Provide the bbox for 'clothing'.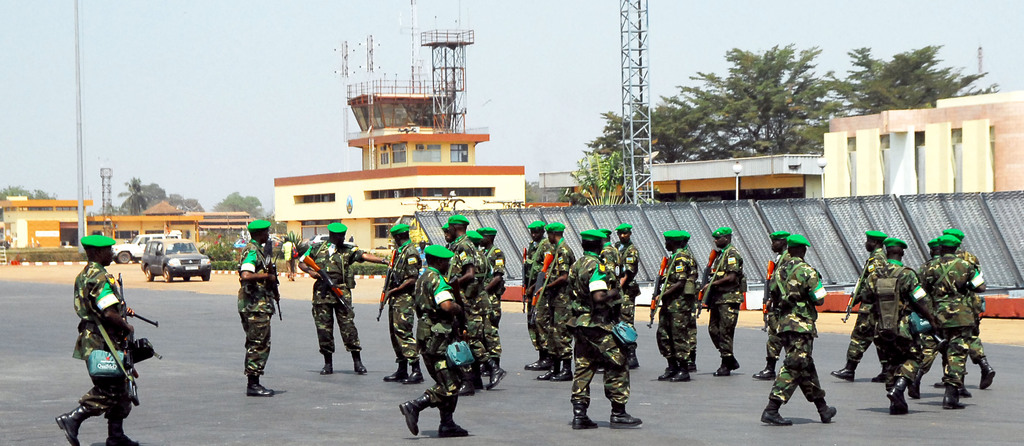
(left=767, top=262, right=829, bottom=413).
